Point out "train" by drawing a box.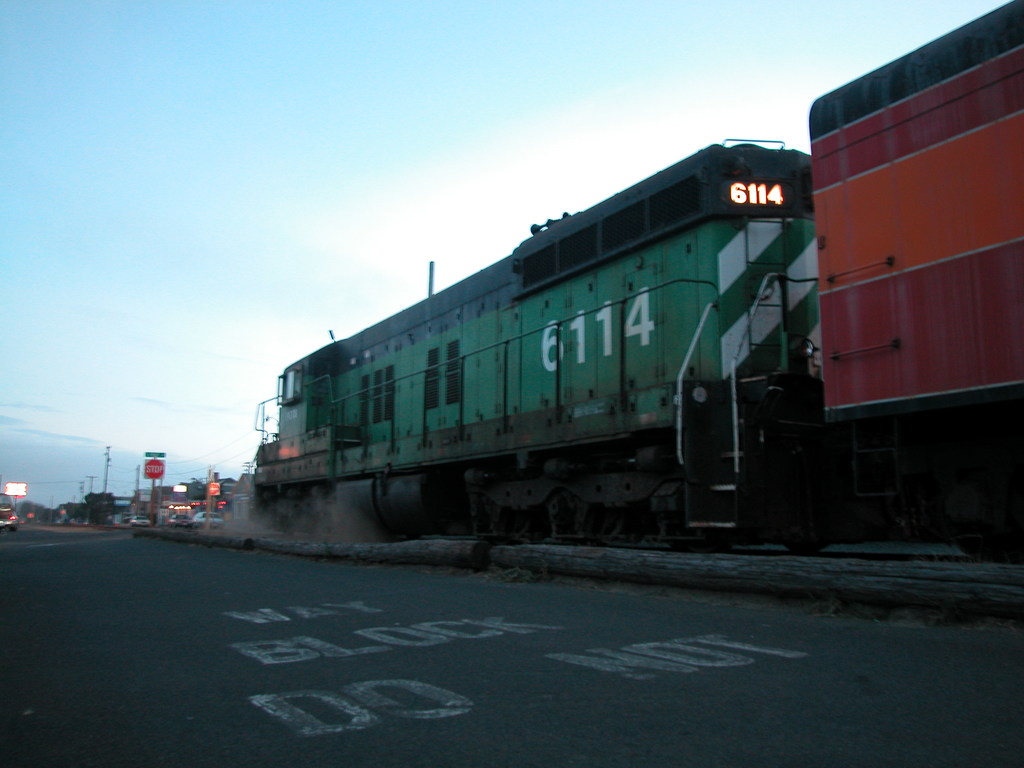
{"left": 248, "top": 0, "right": 1023, "bottom": 564}.
